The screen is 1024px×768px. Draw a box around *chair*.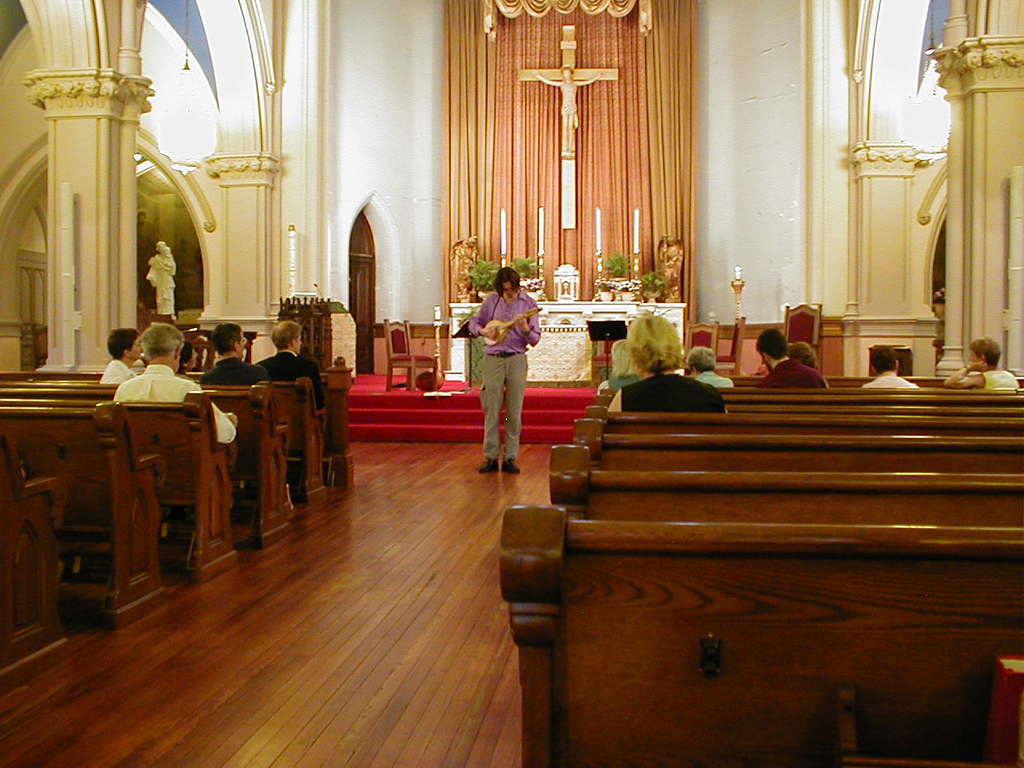
(left=178, top=327, right=213, bottom=373).
